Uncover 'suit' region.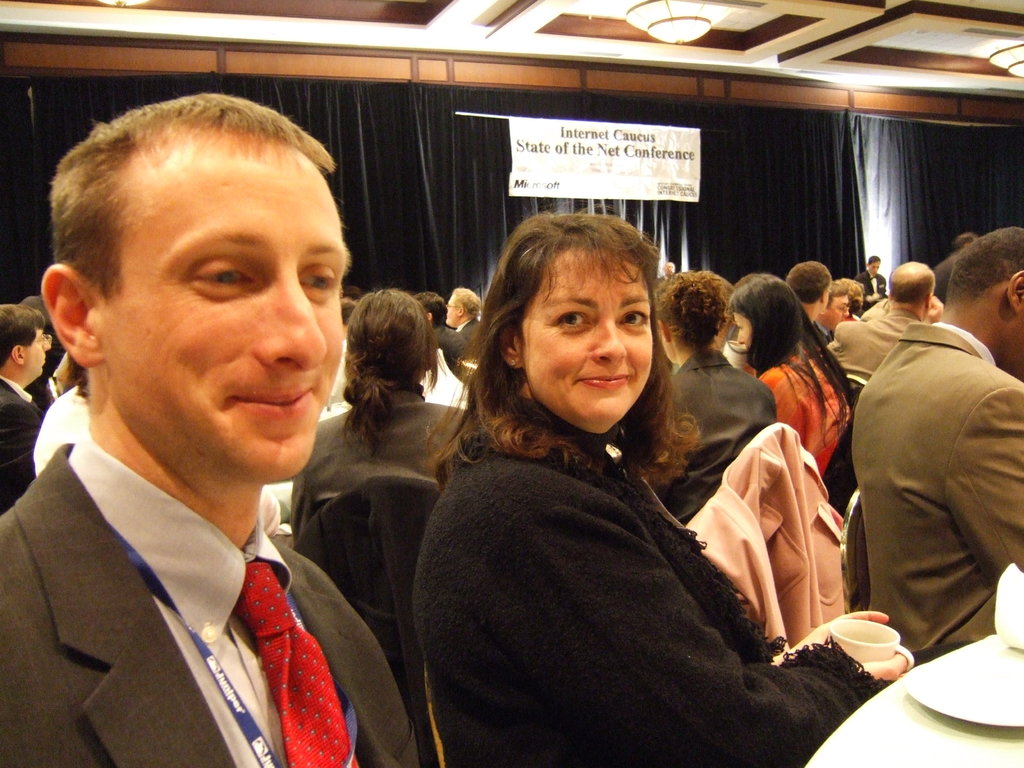
Uncovered: Rect(0, 436, 420, 767).
